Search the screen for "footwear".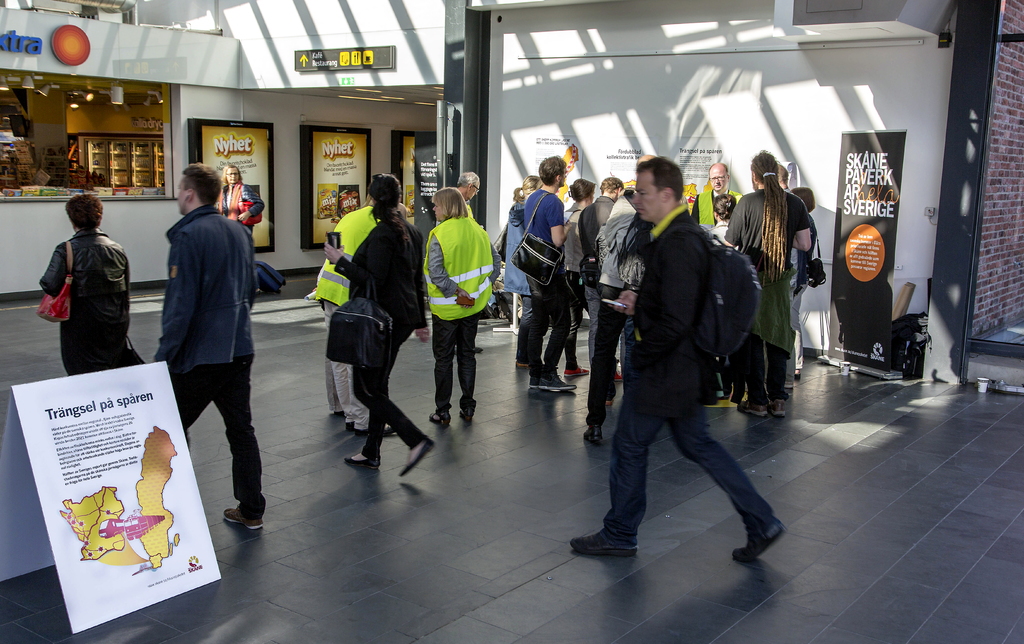
Found at (403, 437, 433, 478).
